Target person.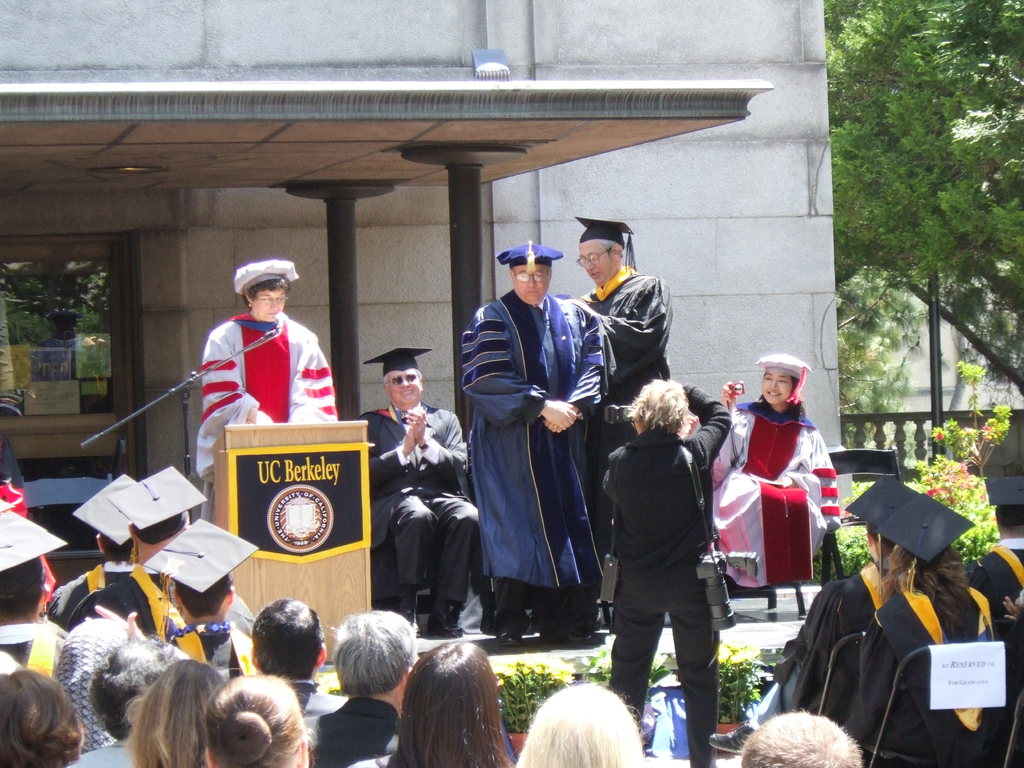
Target region: l=607, t=373, r=734, b=767.
